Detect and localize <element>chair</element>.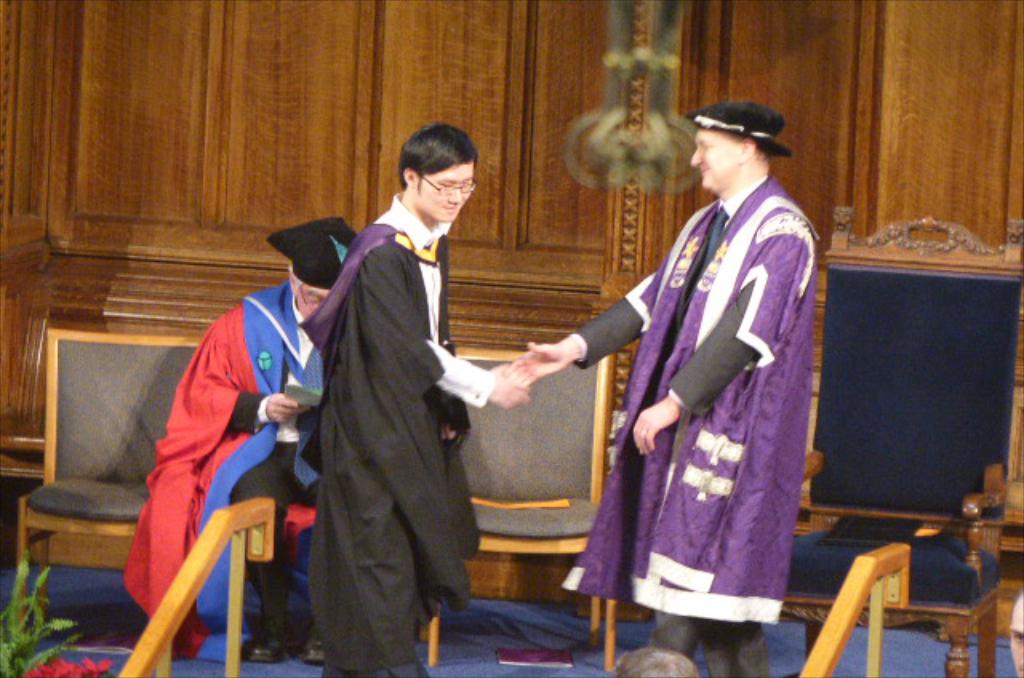
Localized at (x1=770, y1=201, x2=1022, y2=676).
